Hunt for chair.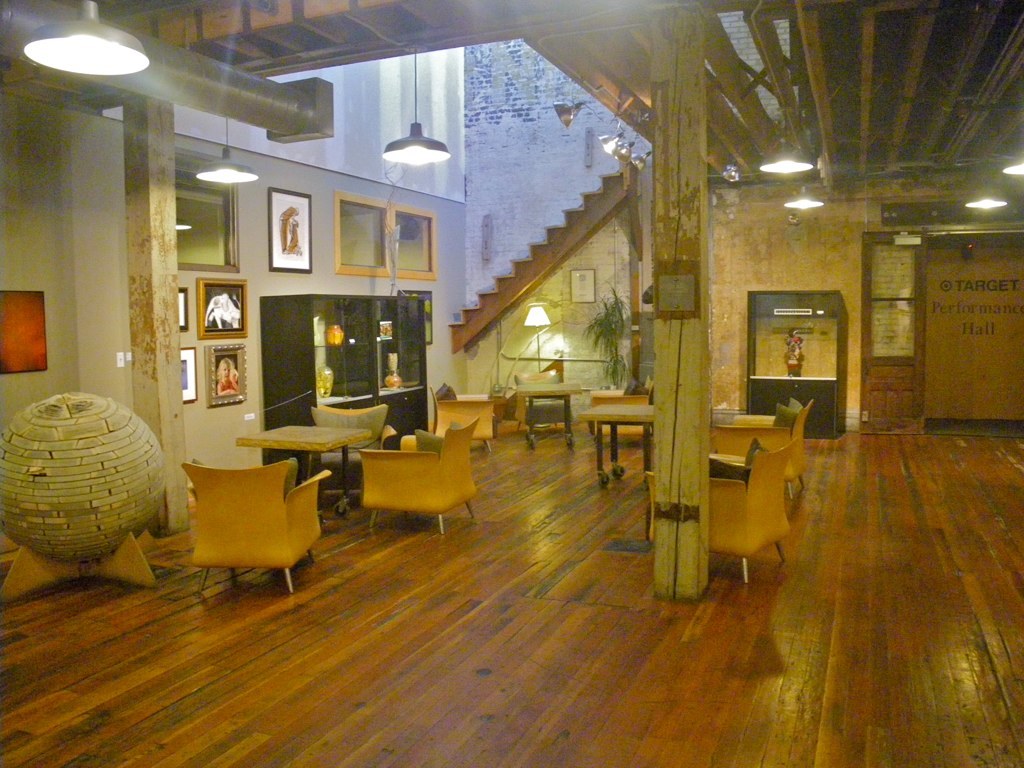
Hunted down at x1=432, y1=386, x2=496, y2=448.
